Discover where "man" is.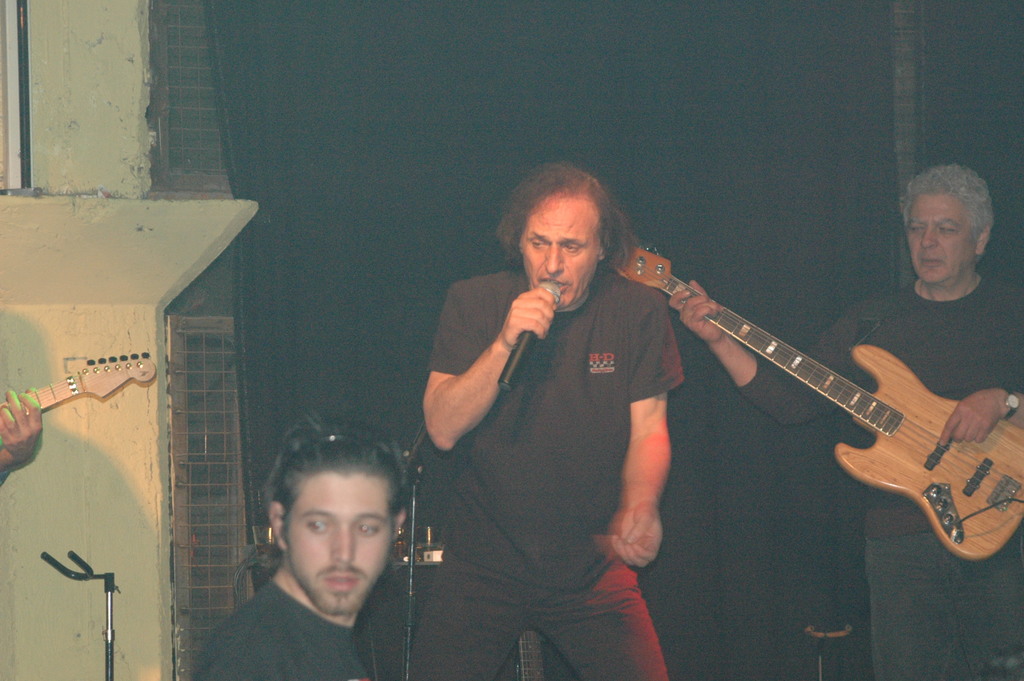
Discovered at BBox(184, 431, 476, 680).
